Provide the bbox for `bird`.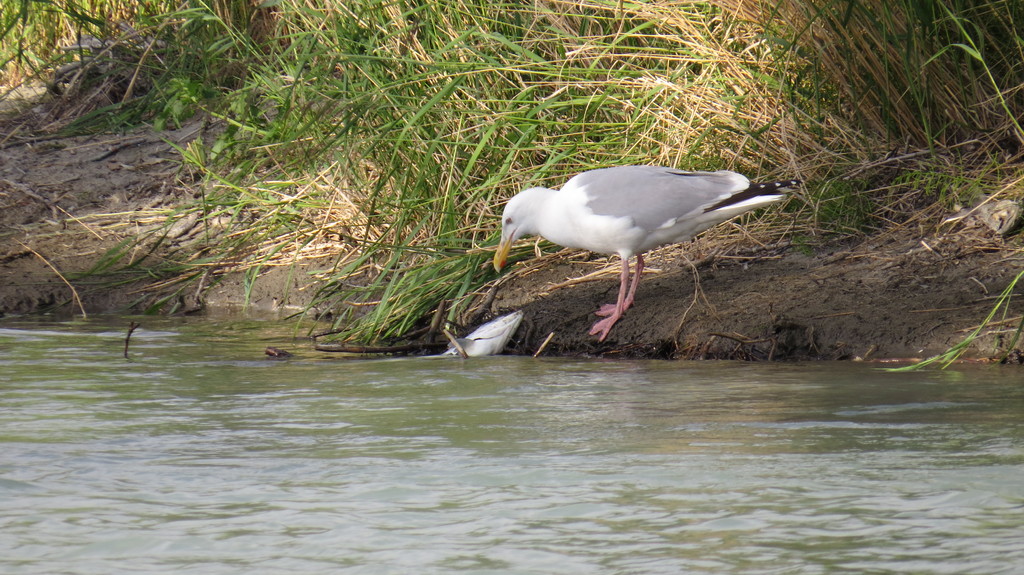
{"left": 499, "top": 161, "right": 769, "bottom": 324}.
